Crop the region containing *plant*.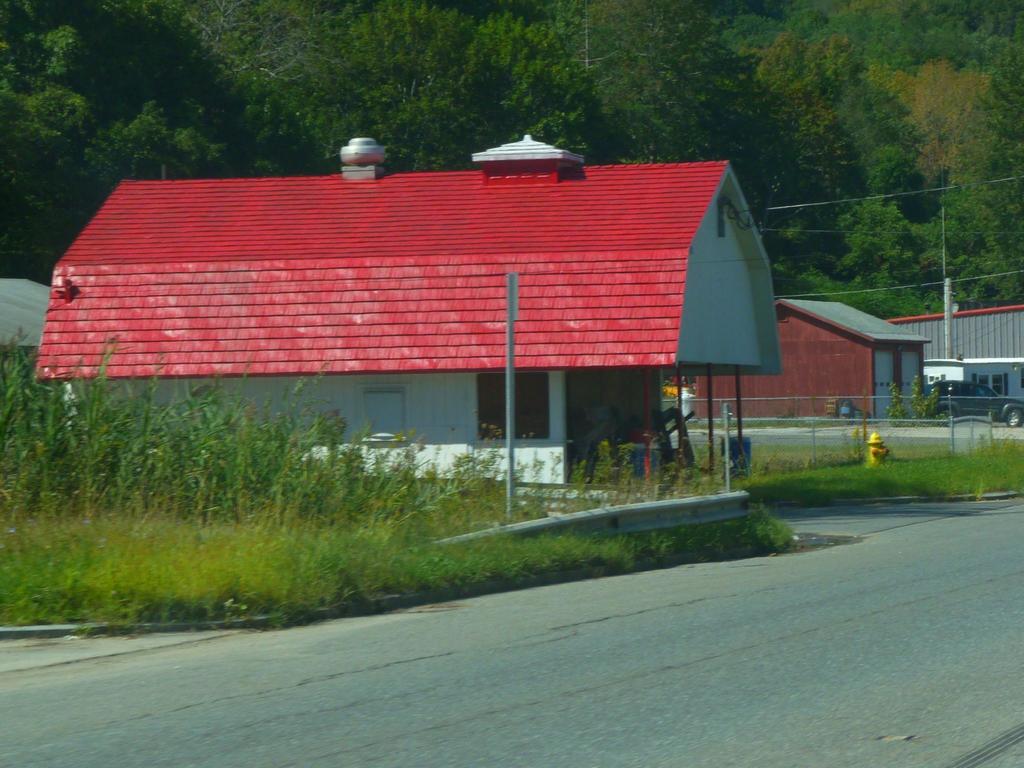
Crop region: crop(890, 373, 907, 429).
